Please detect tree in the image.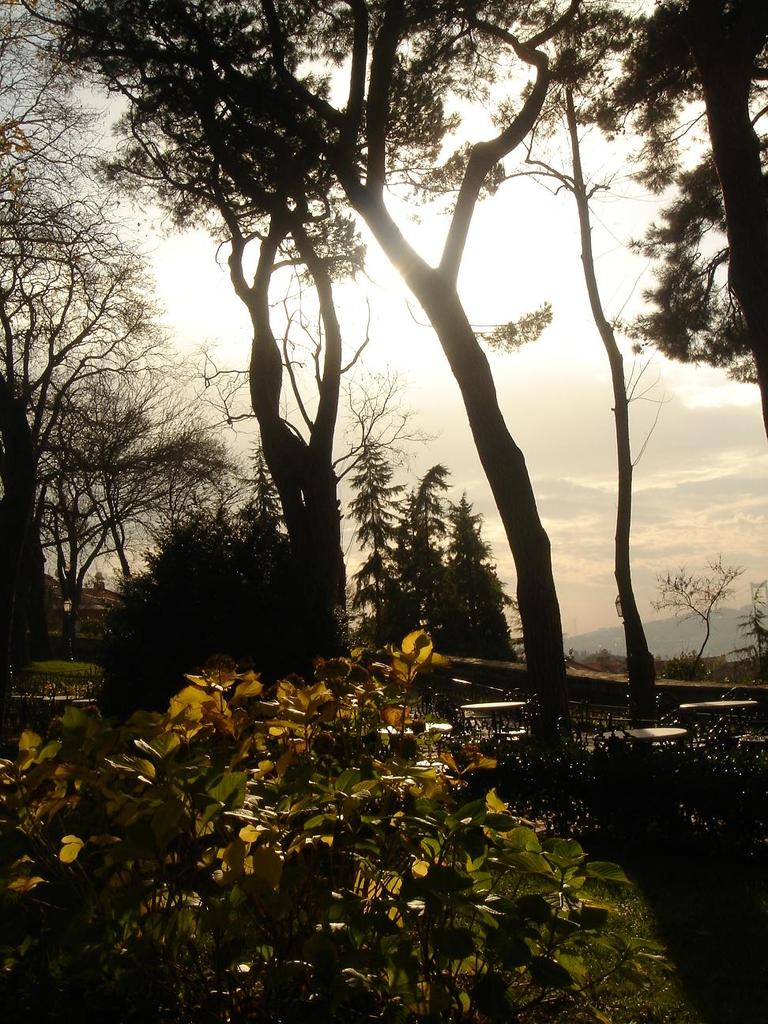
[left=651, top=547, right=746, bottom=675].
